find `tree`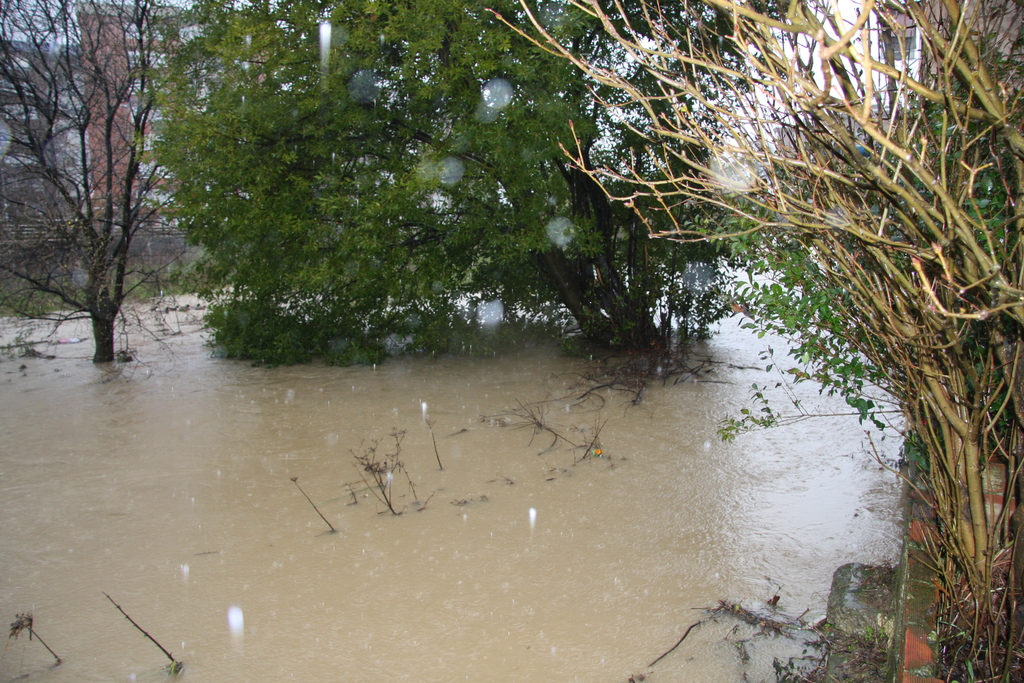
x1=439 y1=0 x2=675 y2=356
